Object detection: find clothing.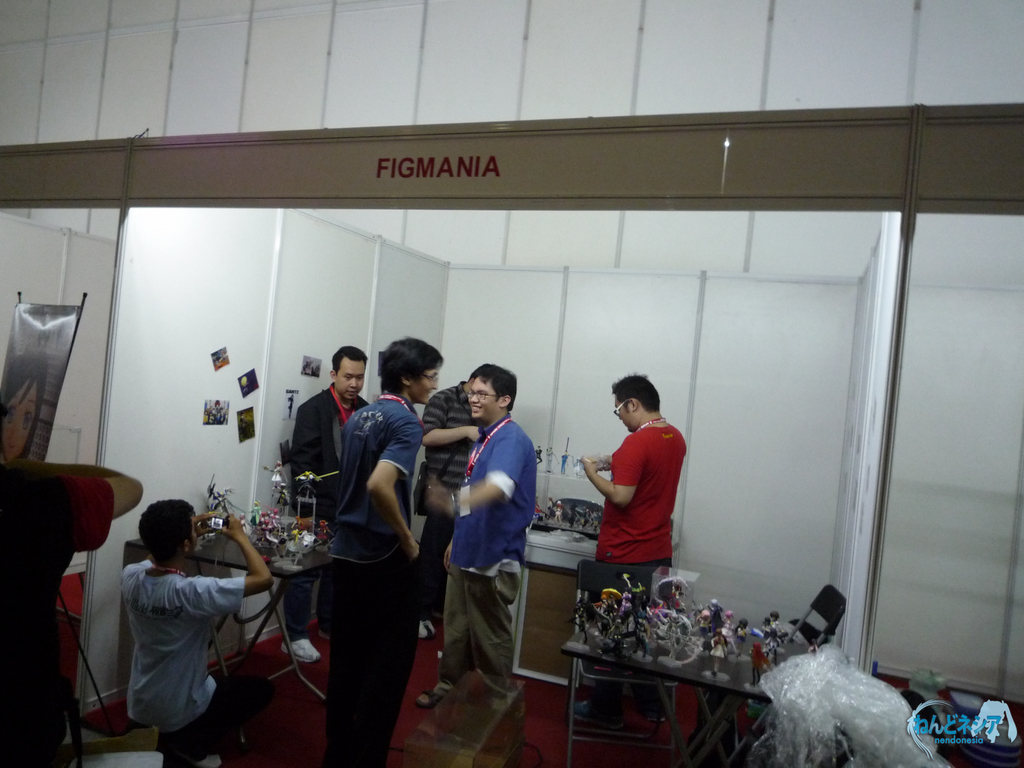
box(284, 385, 376, 639).
